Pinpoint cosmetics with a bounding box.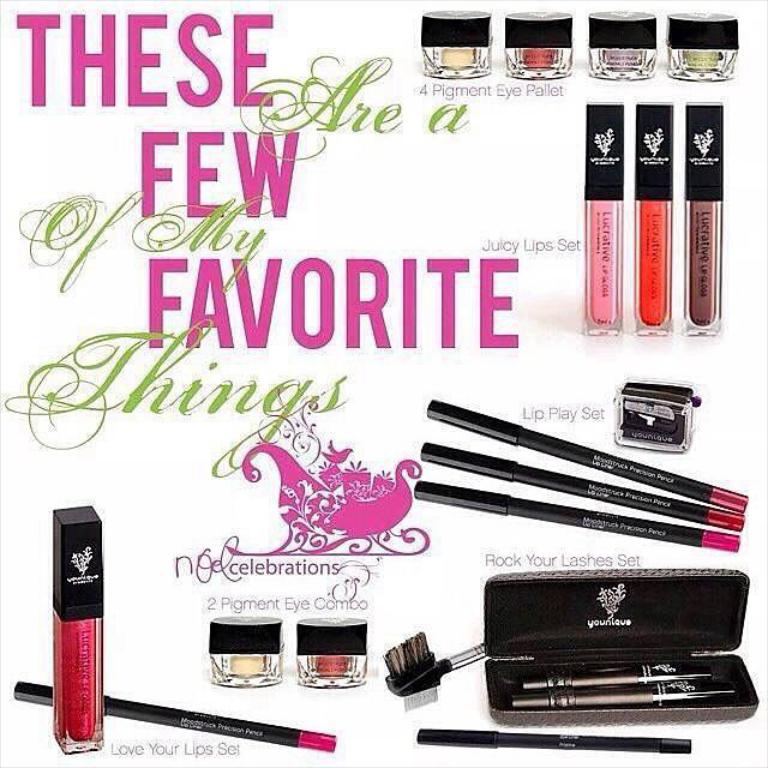
l=380, t=624, r=488, b=692.
